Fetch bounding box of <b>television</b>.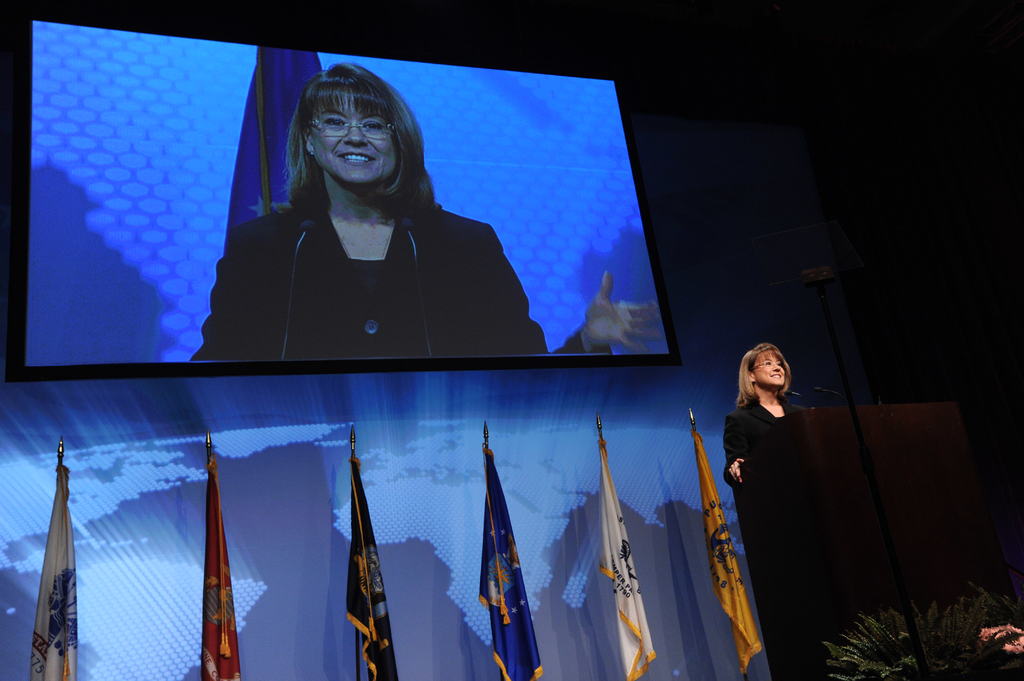
Bbox: {"x1": 0, "y1": 2, "x2": 683, "y2": 385}.
